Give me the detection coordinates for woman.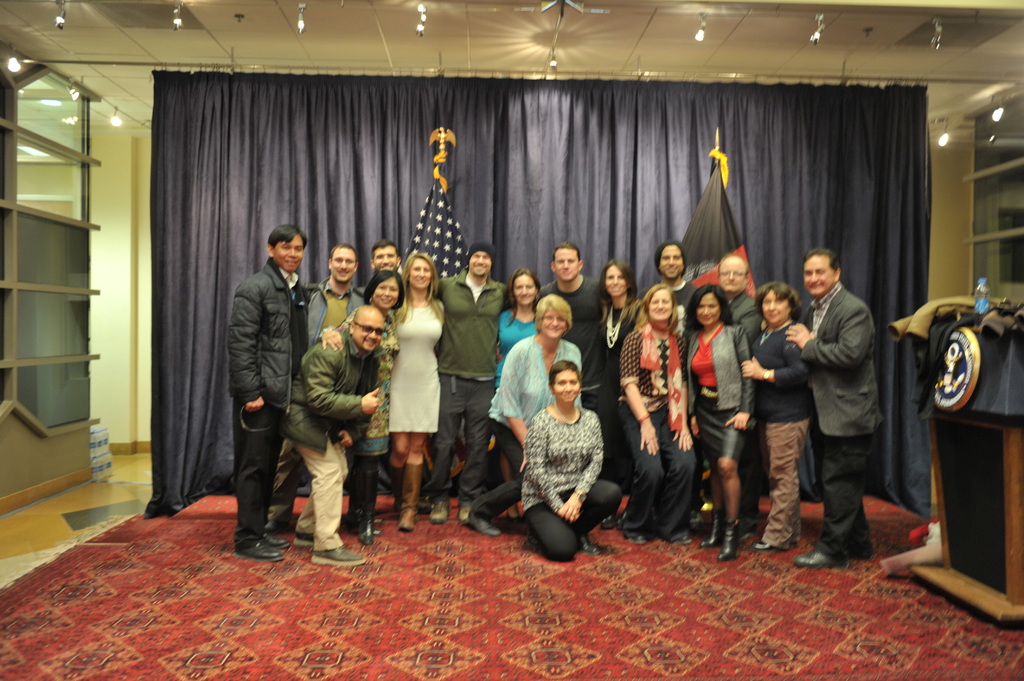
[x1=715, y1=252, x2=767, y2=431].
